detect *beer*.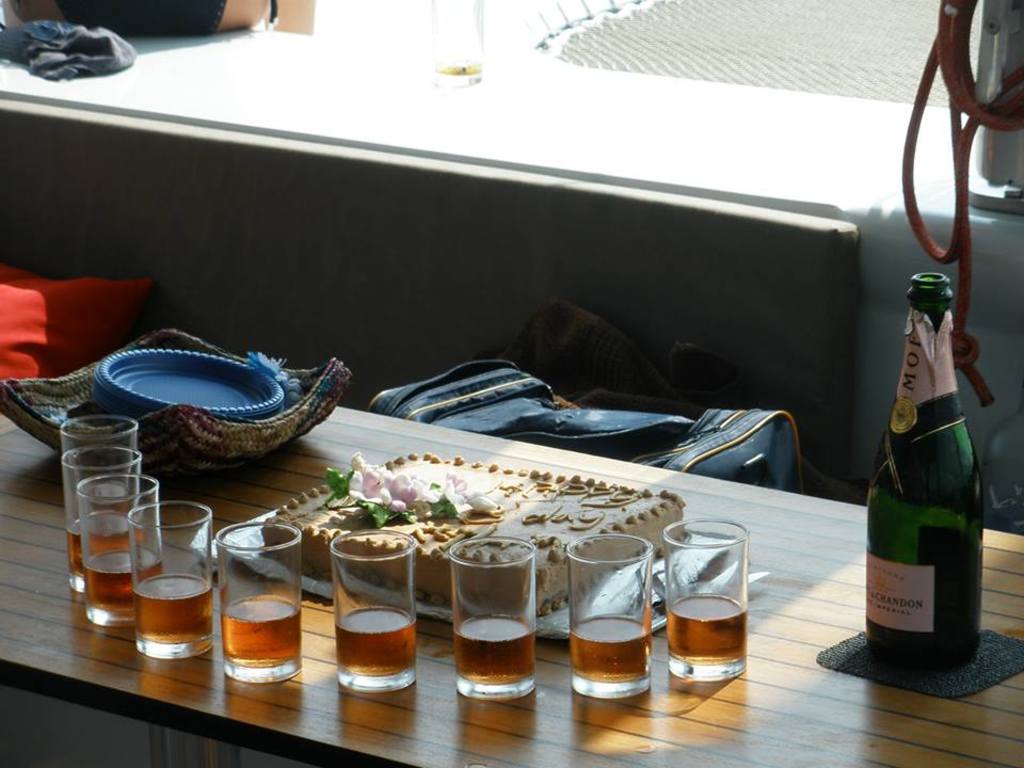
Detected at [661,595,743,662].
